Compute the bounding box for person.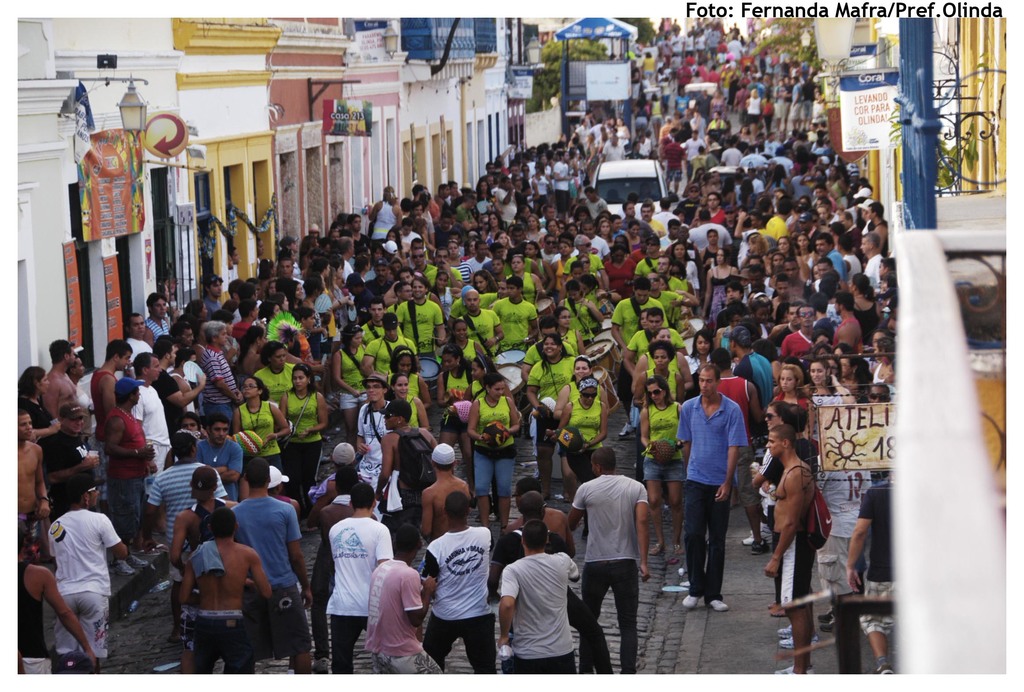
left=449, top=321, right=490, bottom=366.
